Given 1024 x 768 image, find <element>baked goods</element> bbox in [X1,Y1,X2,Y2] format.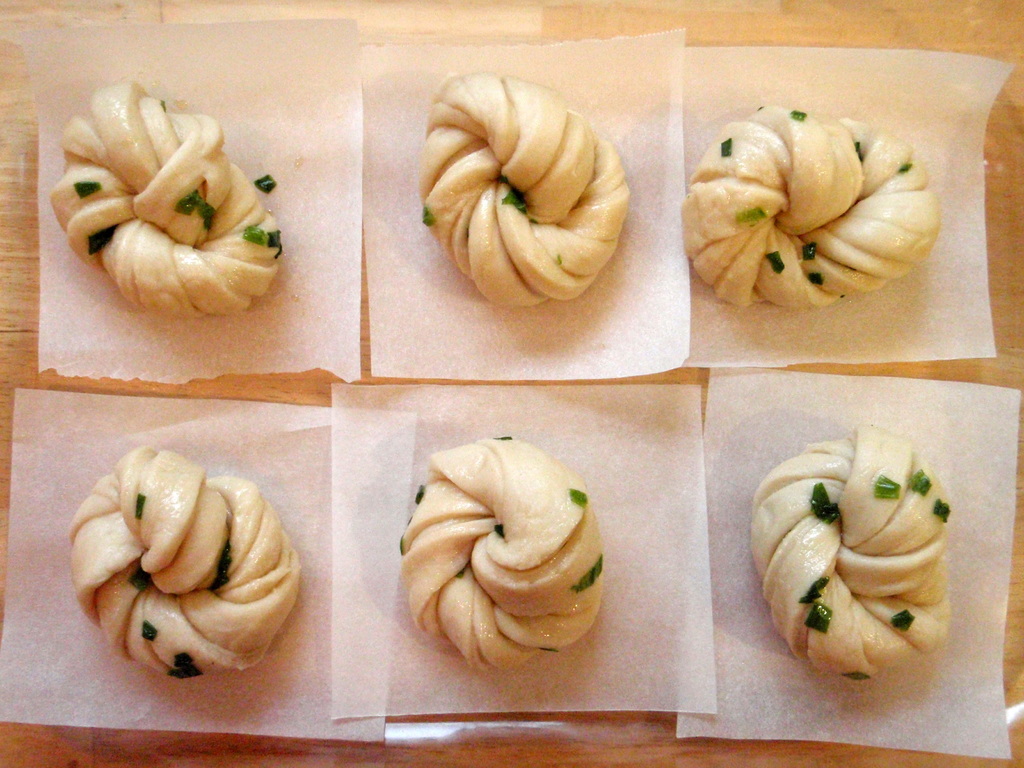
[748,425,954,684].
